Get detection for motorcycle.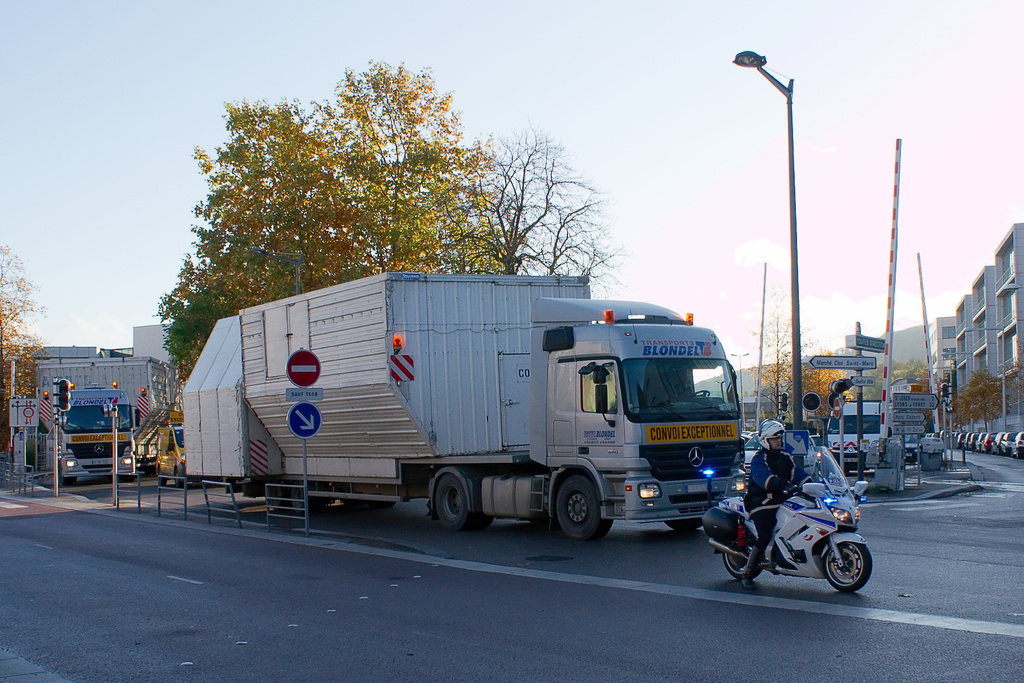
Detection: (698,451,872,602).
